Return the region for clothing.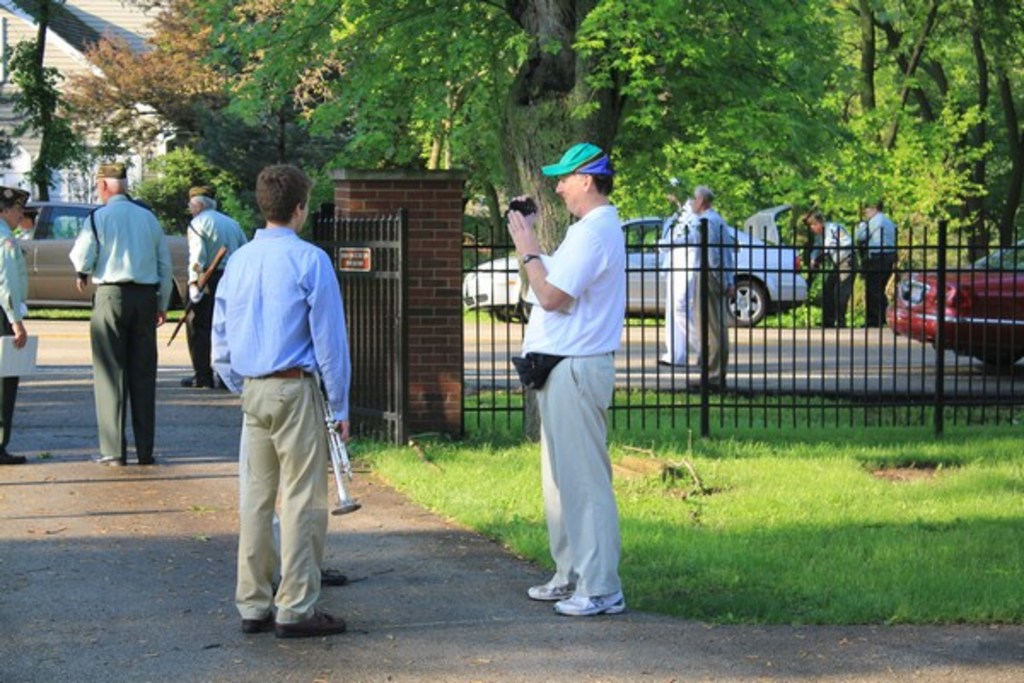
detection(67, 193, 174, 458).
